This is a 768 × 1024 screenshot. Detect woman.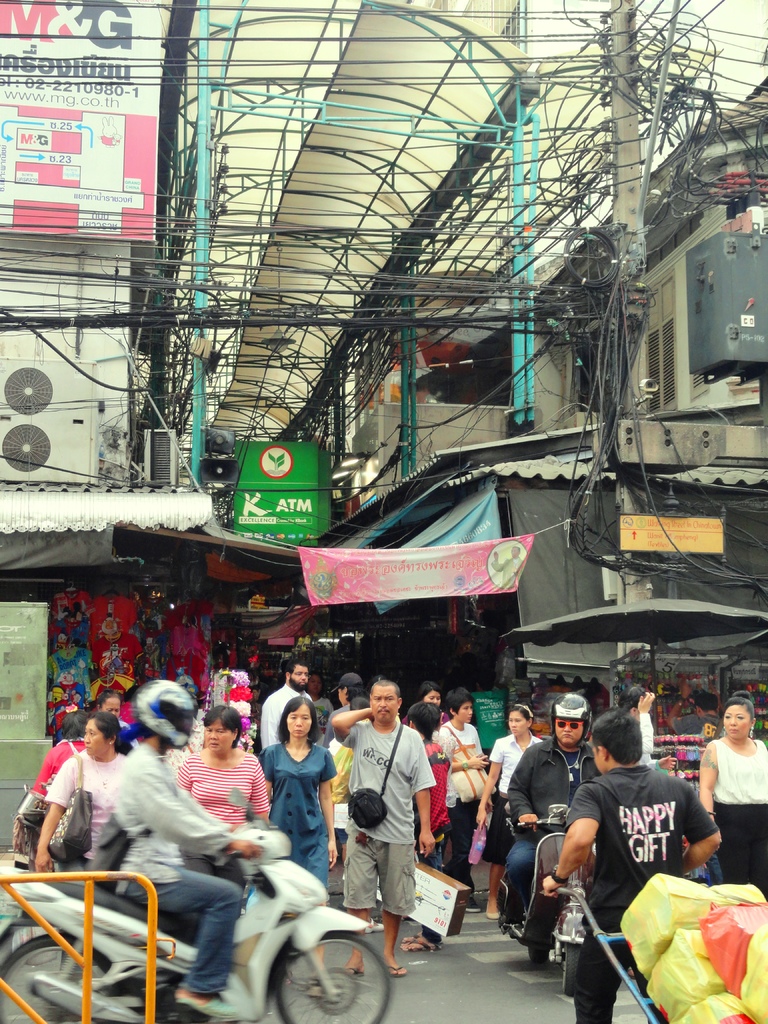
<box>33,702,135,870</box>.
